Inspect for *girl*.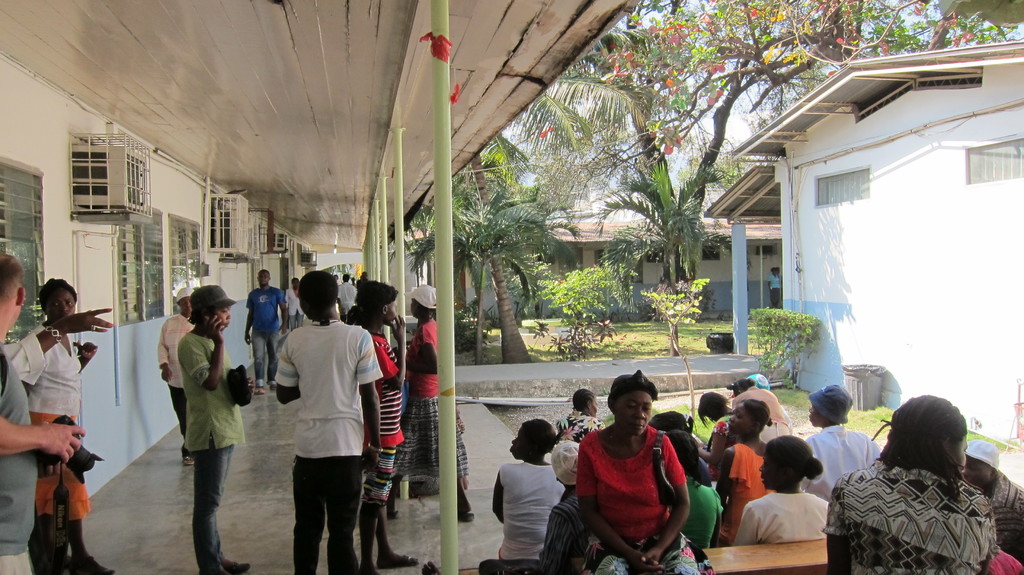
Inspection: [x1=348, y1=279, x2=417, y2=574].
